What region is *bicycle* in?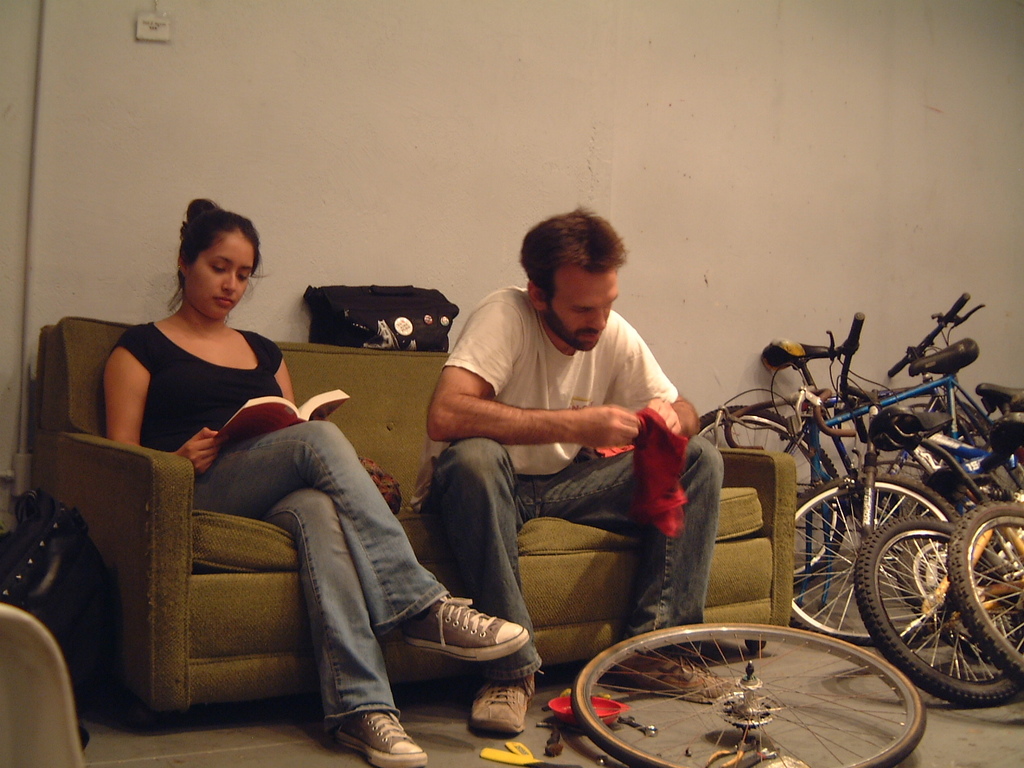
bbox(847, 385, 1023, 709).
